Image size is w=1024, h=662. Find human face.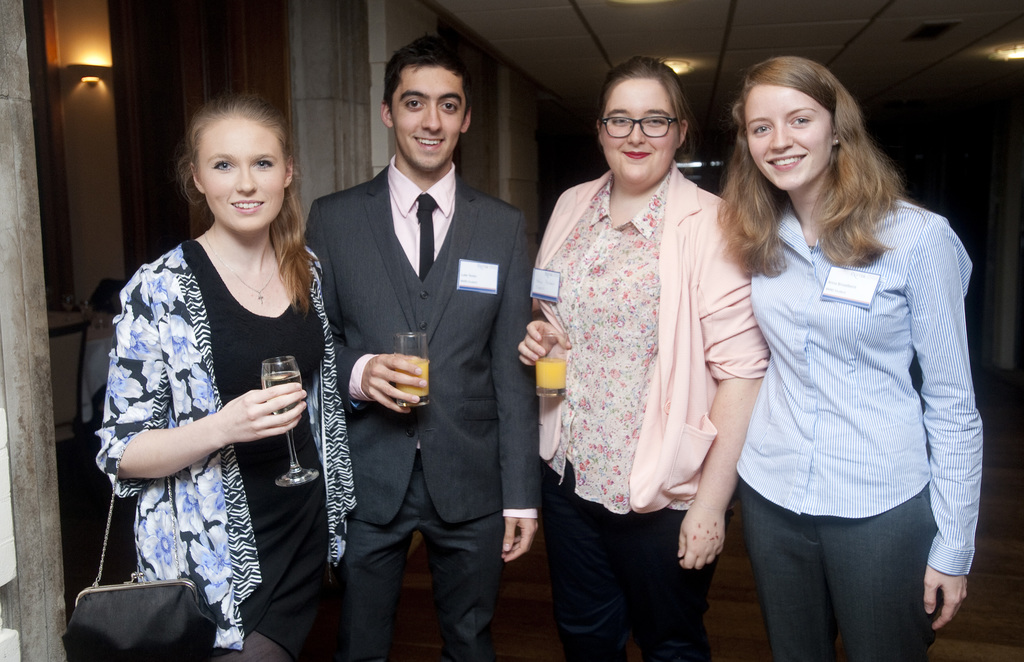
select_region(744, 84, 834, 188).
